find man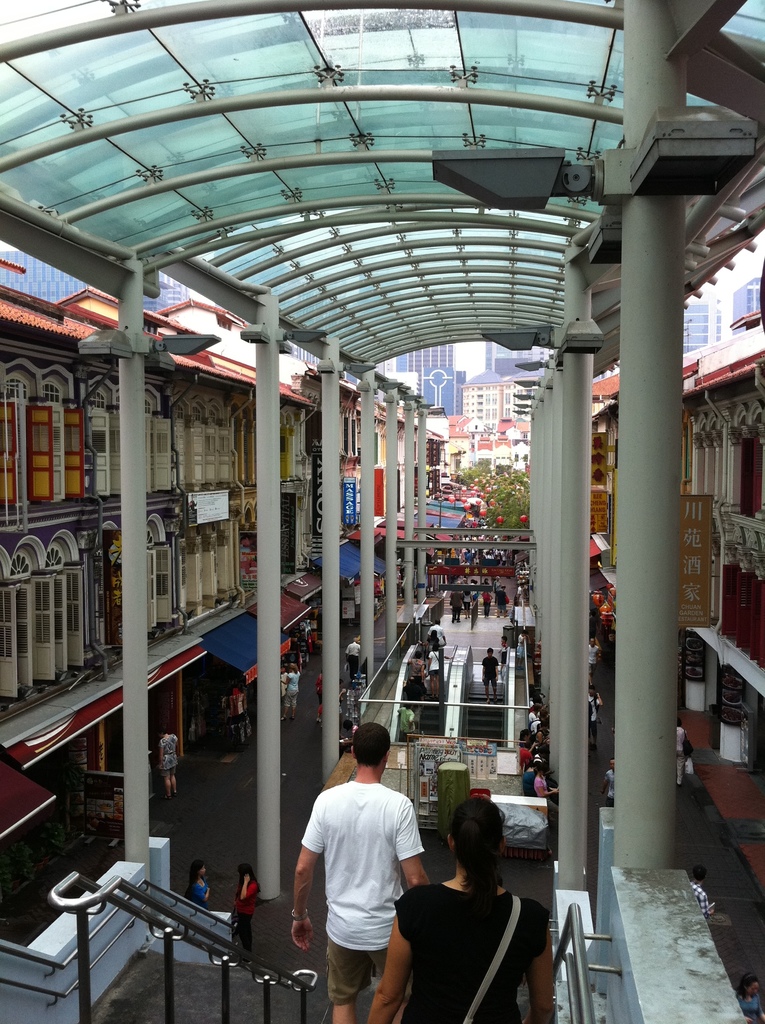
crop(298, 724, 436, 1013)
